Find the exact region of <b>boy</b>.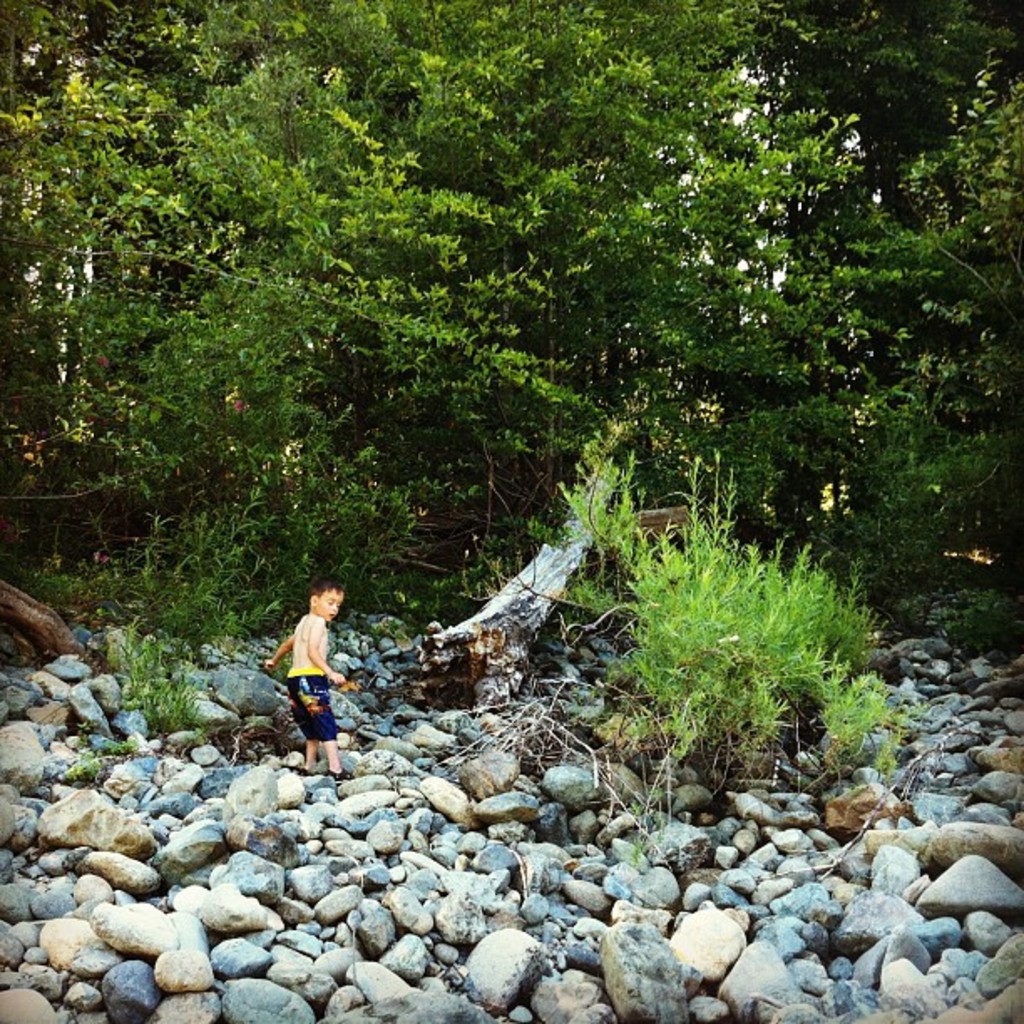
Exact region: pyautogui.locateOnScreen(253, 586, 368, 724).
